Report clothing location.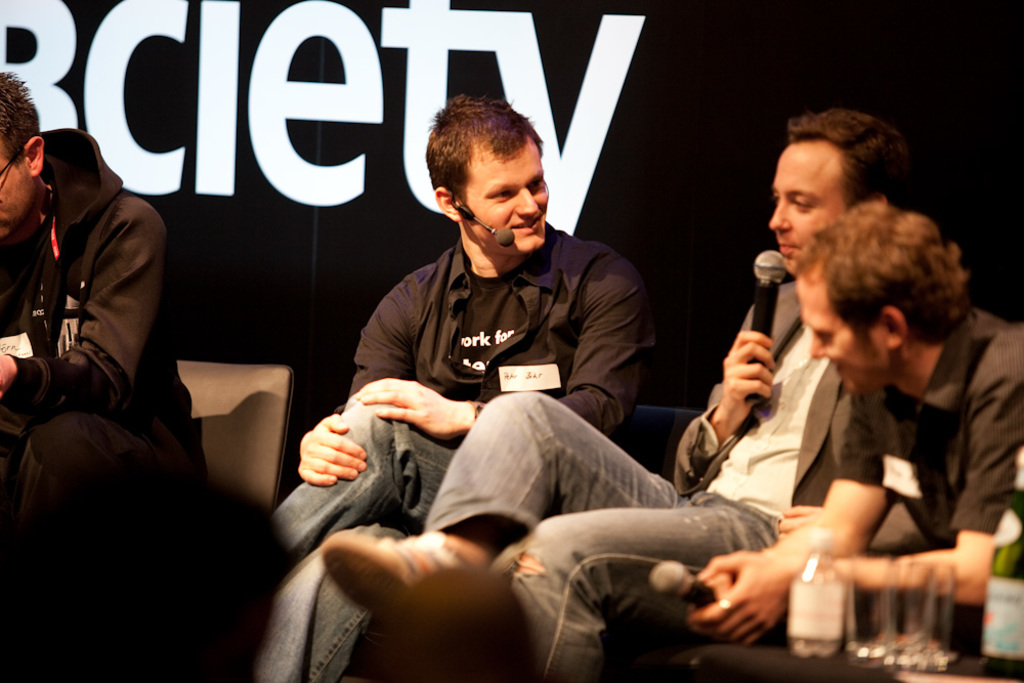
Report: pyautogui.locateOnScreen(829, 300, 1023, 659).
